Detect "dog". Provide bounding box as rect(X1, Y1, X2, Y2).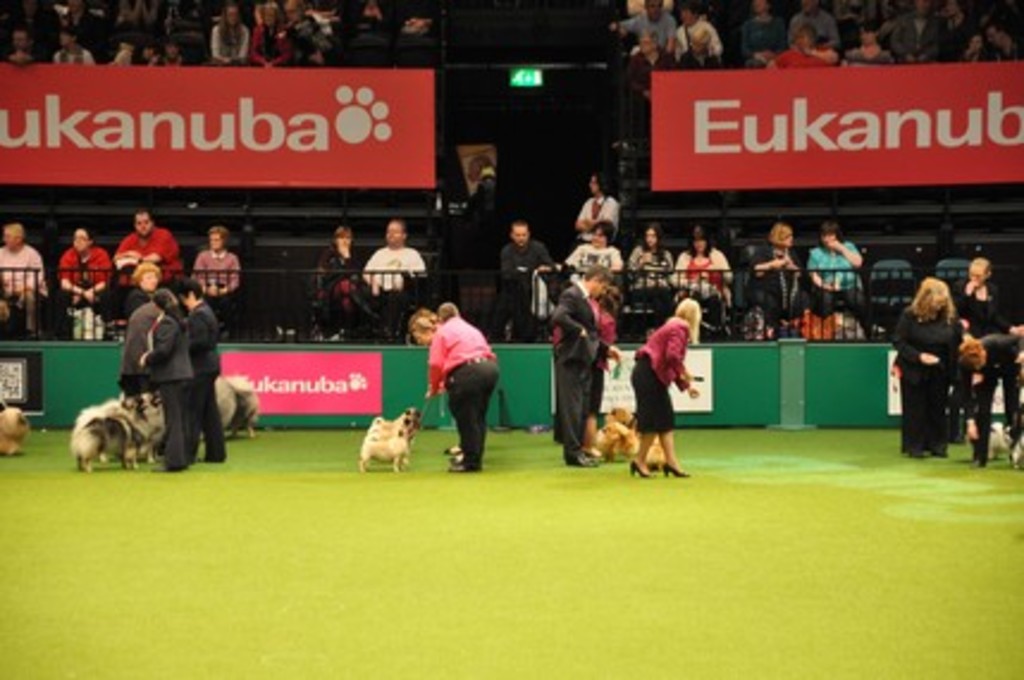
rect(0, 401, 24, 456).
